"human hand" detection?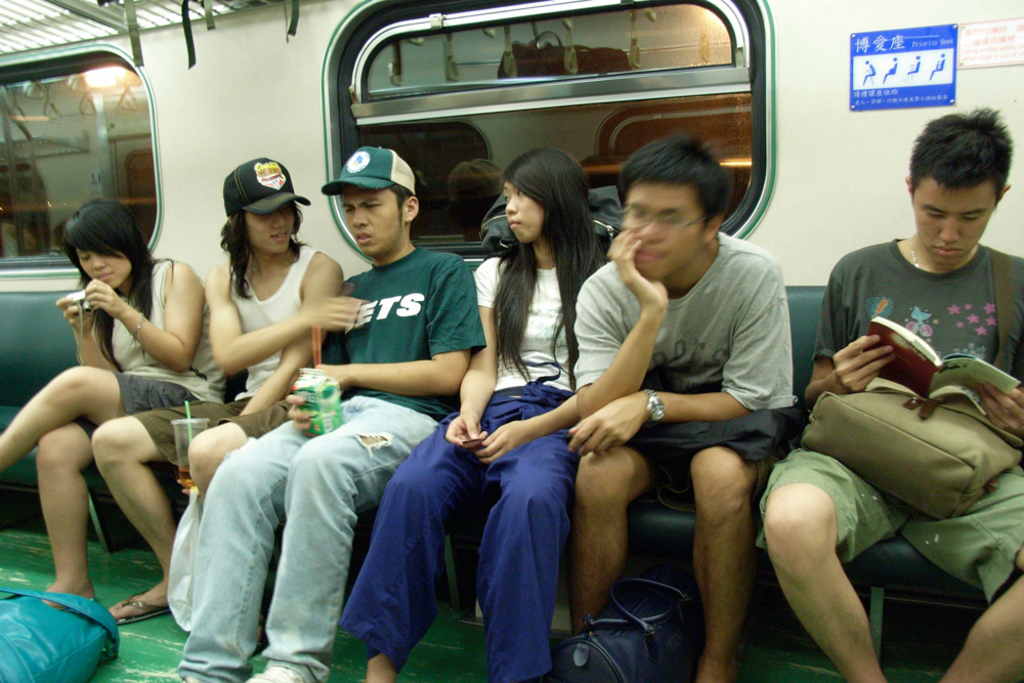
[left=829, top=332, right=899, bottom=396]
